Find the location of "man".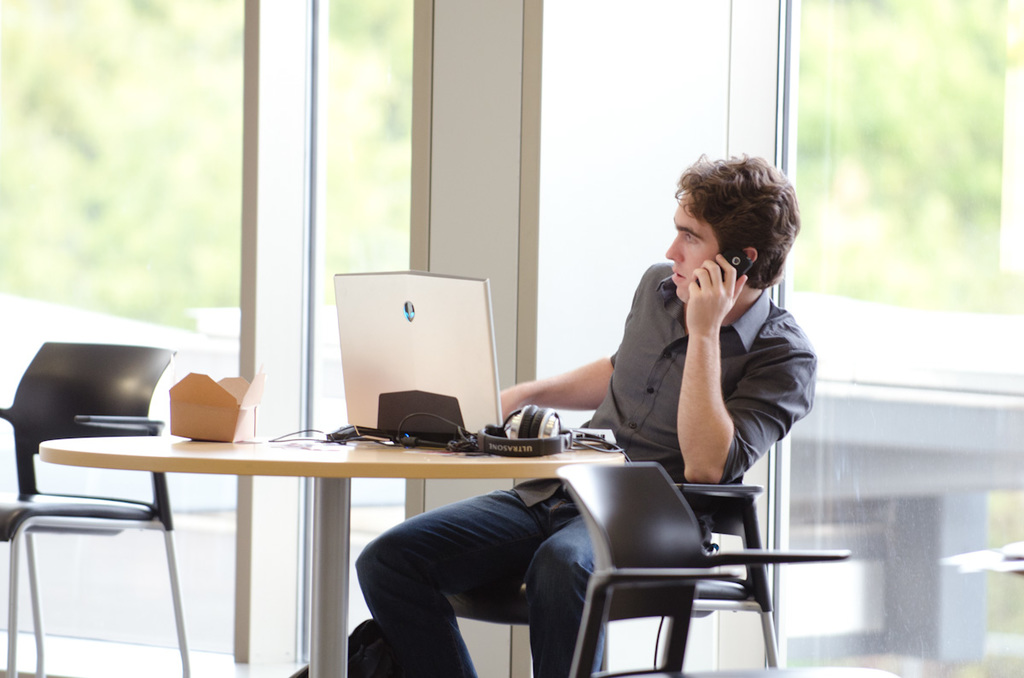
Location: 356 152 822 677.
